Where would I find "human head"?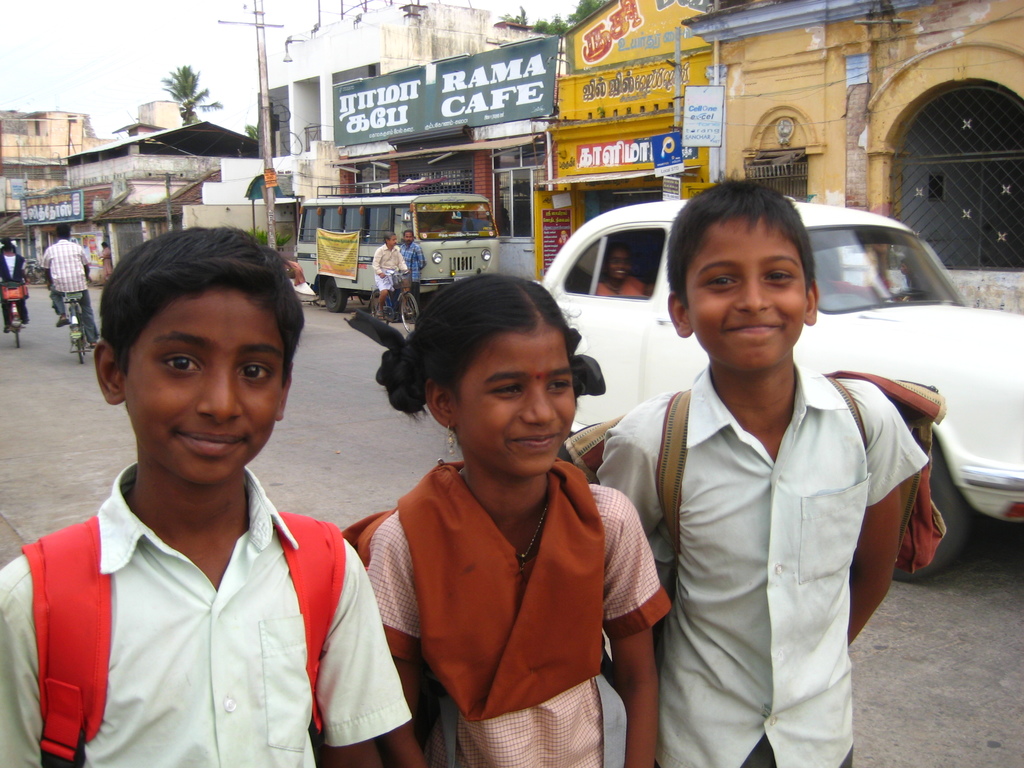
At select_region(56, 223, 72, 238).
